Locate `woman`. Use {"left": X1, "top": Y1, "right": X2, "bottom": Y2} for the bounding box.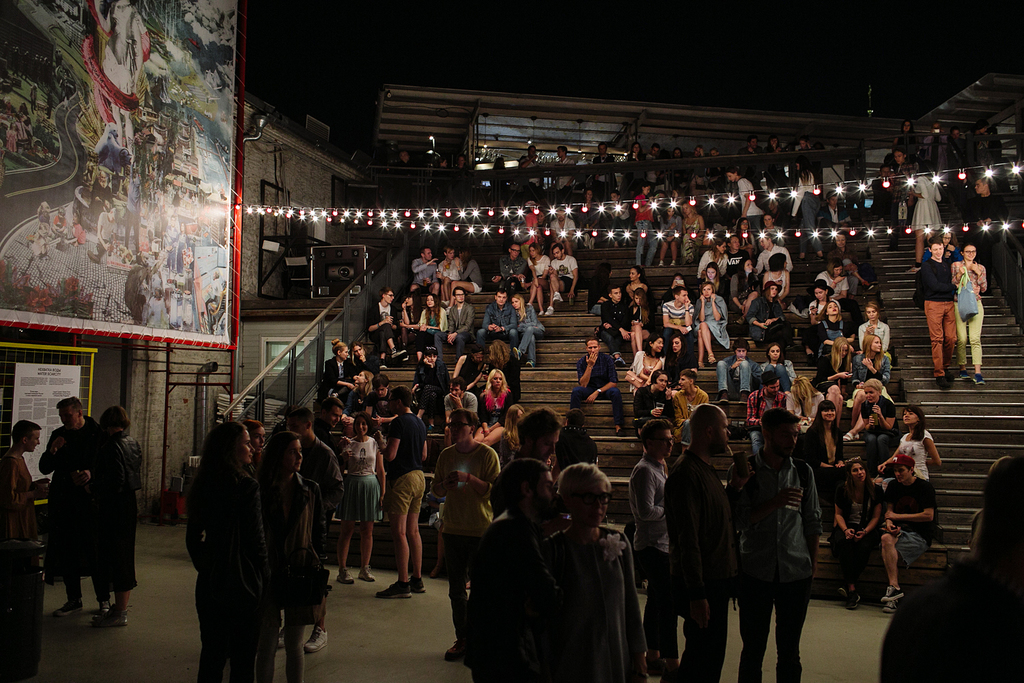
{"left": 349, "top": 339, "right": 382, "bottom": 377}.
